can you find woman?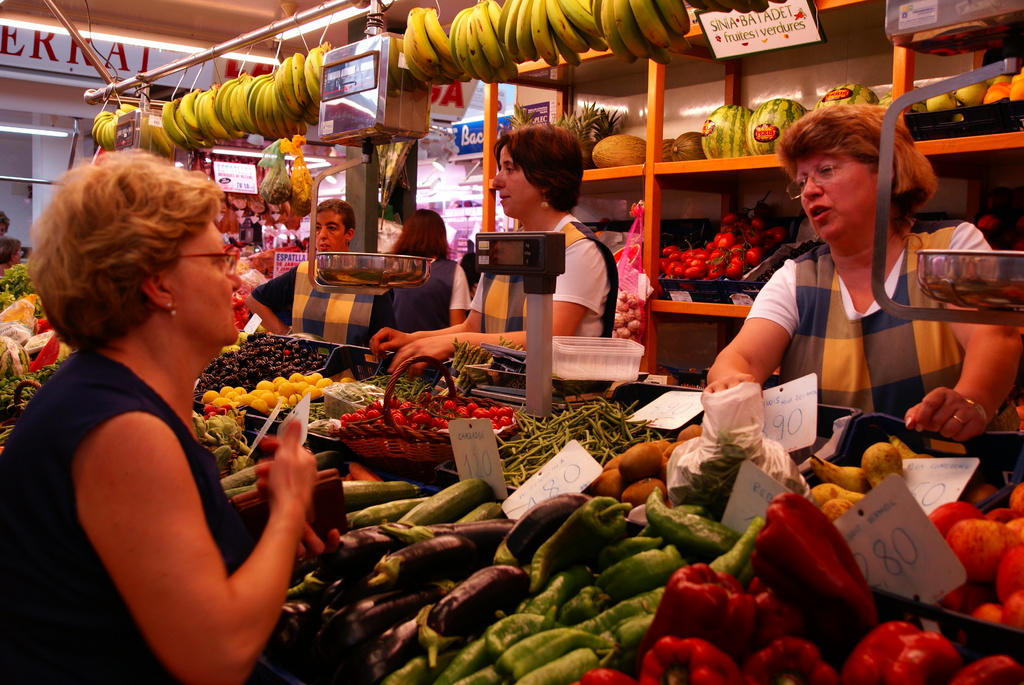
Yes, bounding box: Rect(0, 146, 342, 684).
